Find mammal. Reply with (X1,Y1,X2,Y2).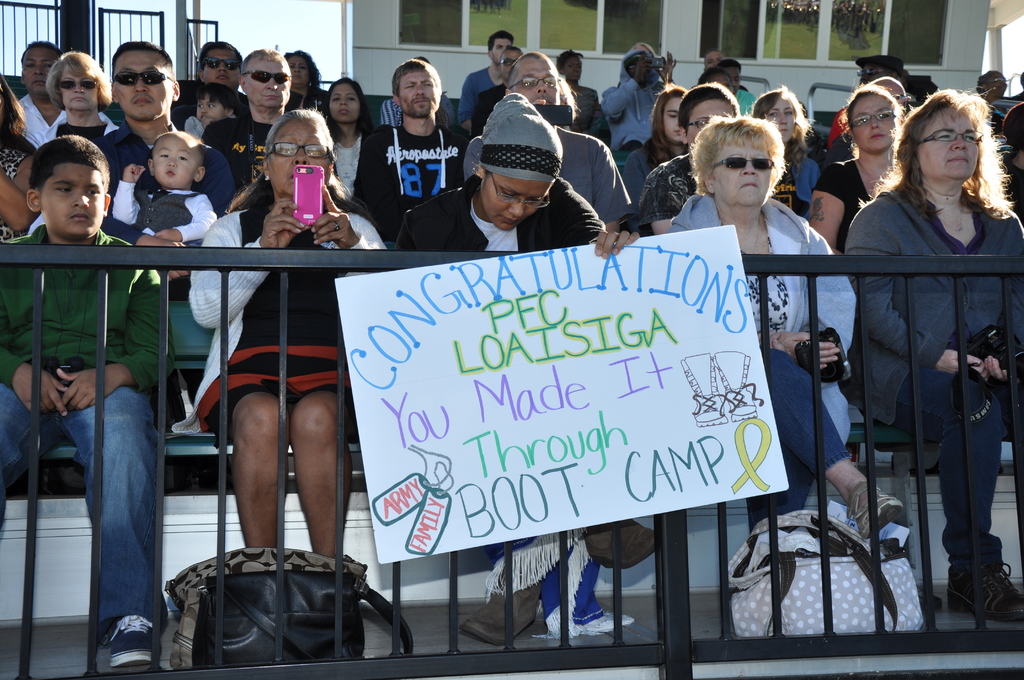
(718,61,744,85).
